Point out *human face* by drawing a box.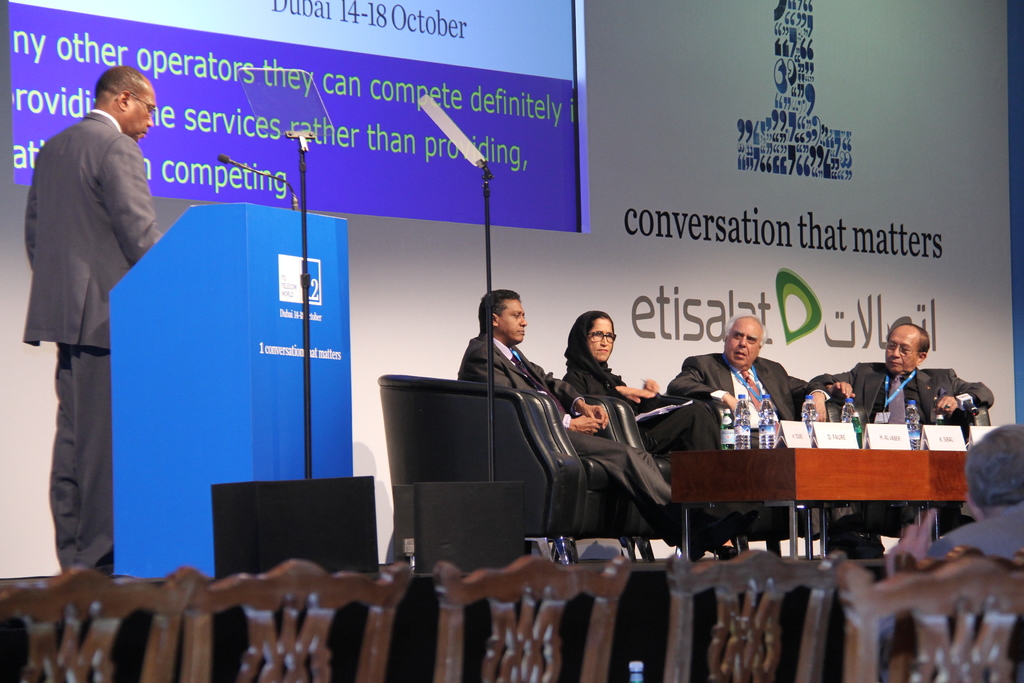
<region>730, 318, 763, 365</region>.
